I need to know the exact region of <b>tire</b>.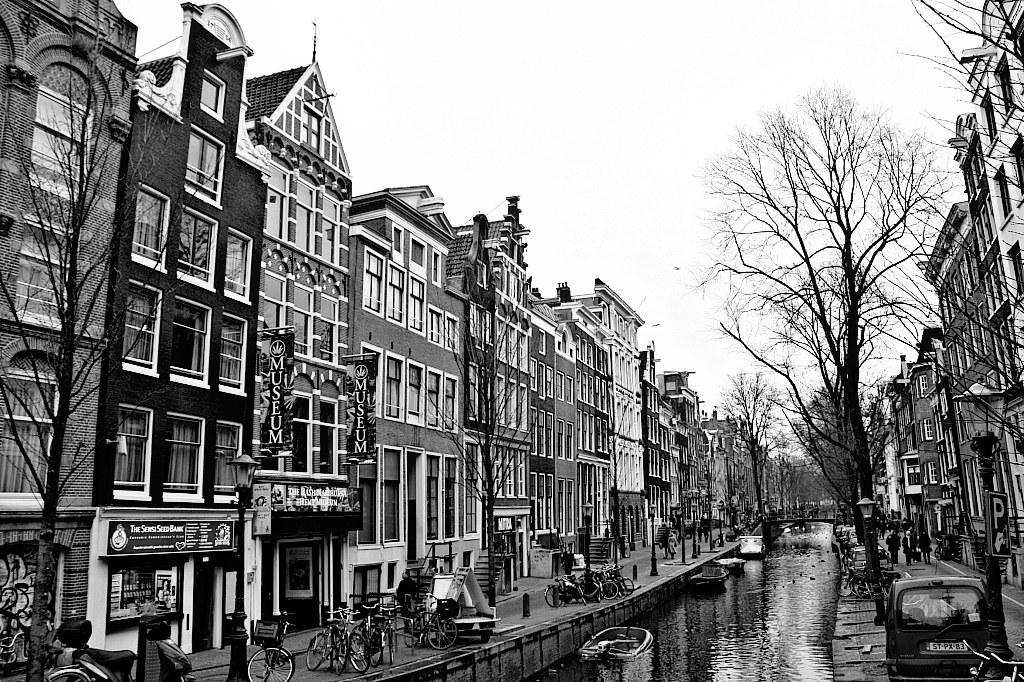
Region: [x1=348, y1=626, x2=374, y2=675].
